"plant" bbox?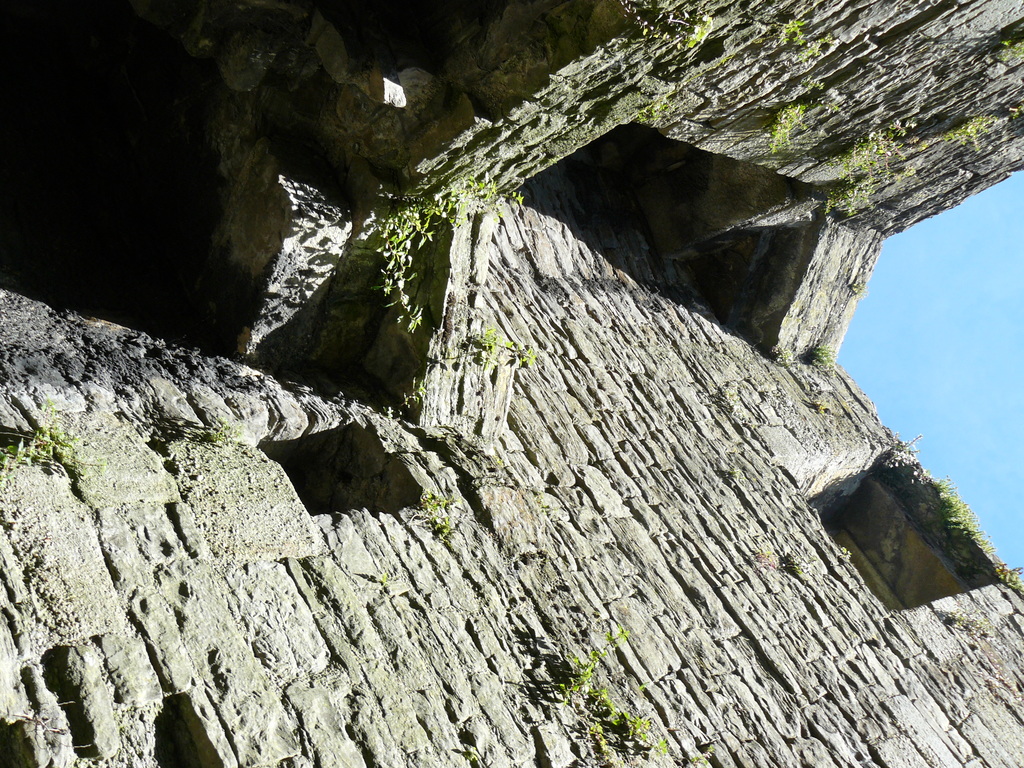
left=941, top=120, right=1019, bottom=146
